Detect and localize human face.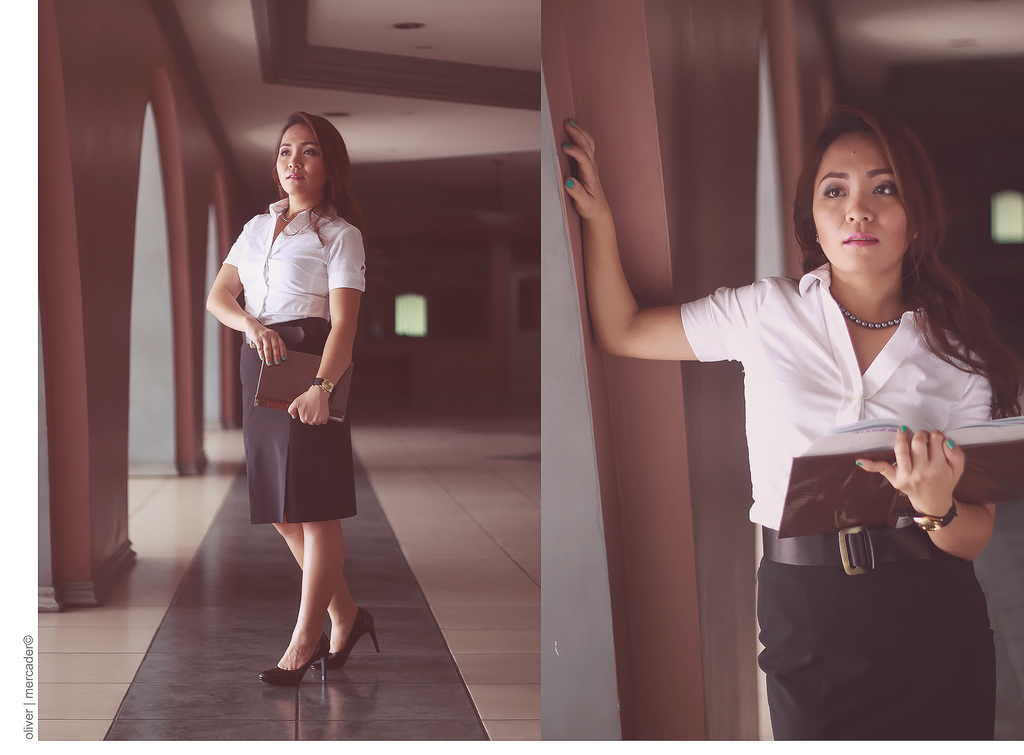
Localized at x1=276, y1=123, x2=324, y2=194.
